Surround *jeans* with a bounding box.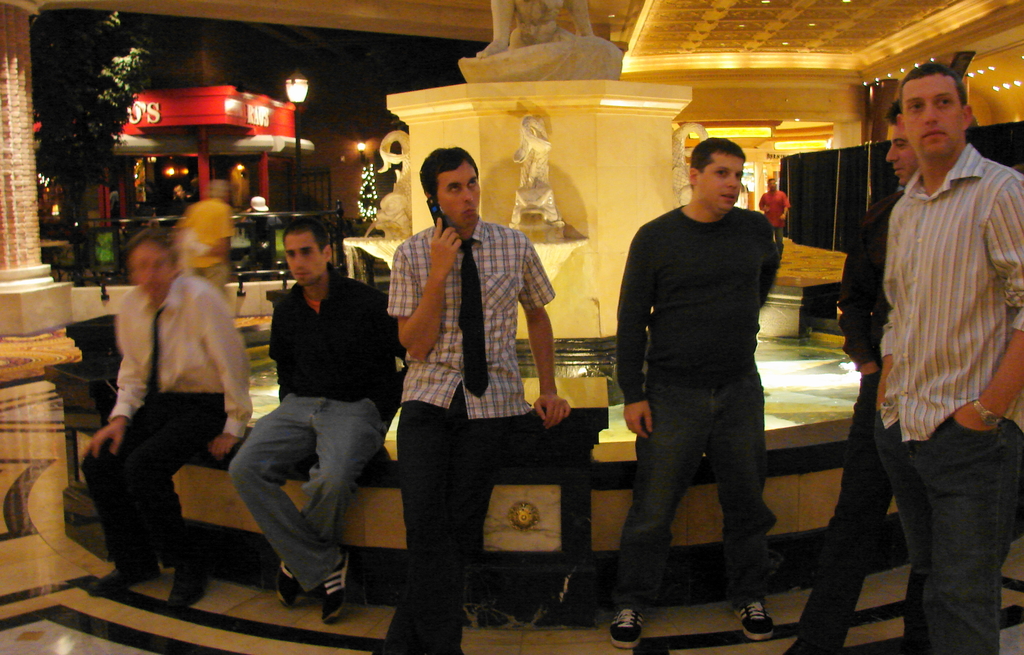
select_region(792, 361, 883, 652).
